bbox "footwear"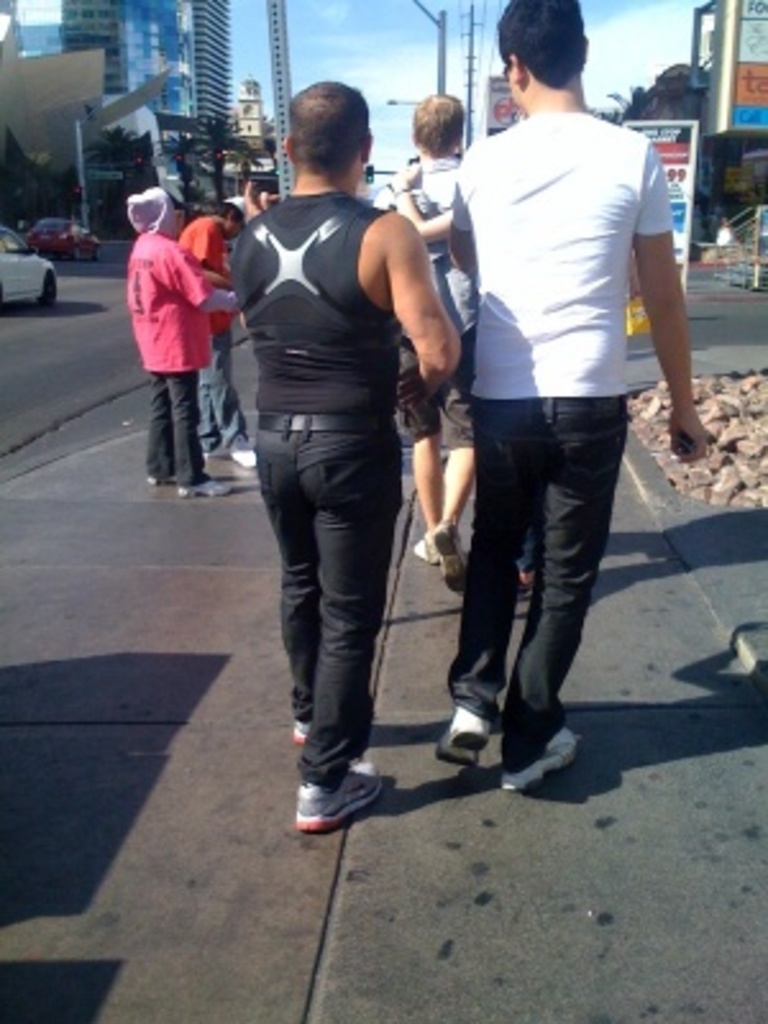
(left=297, top=763, right=384, bottom=832)
